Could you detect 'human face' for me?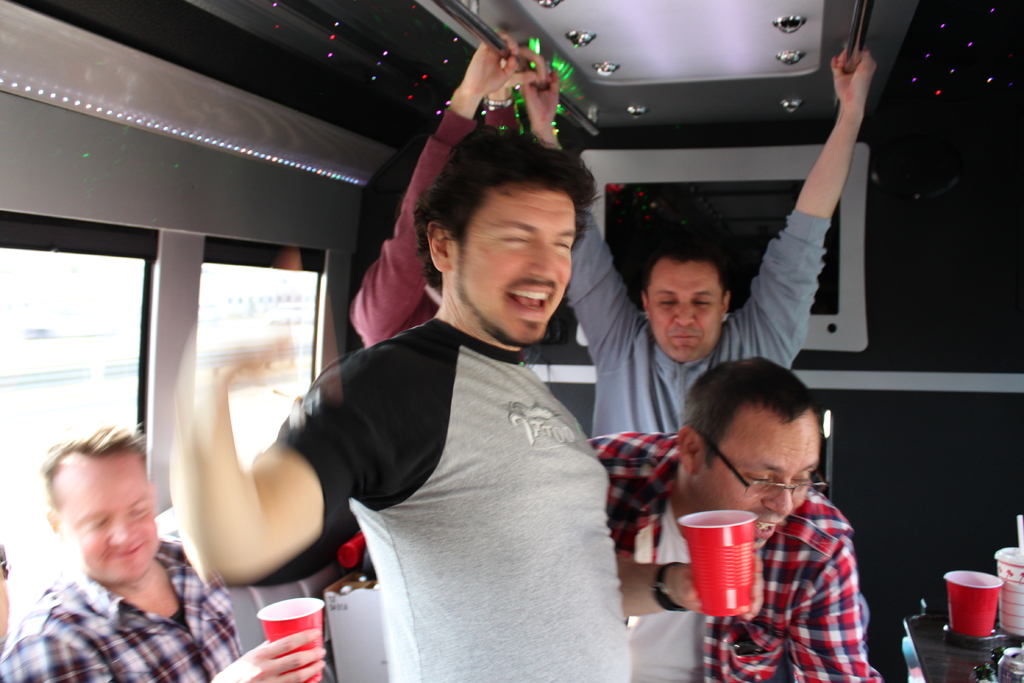
Detection result: 642:254:722:368.
